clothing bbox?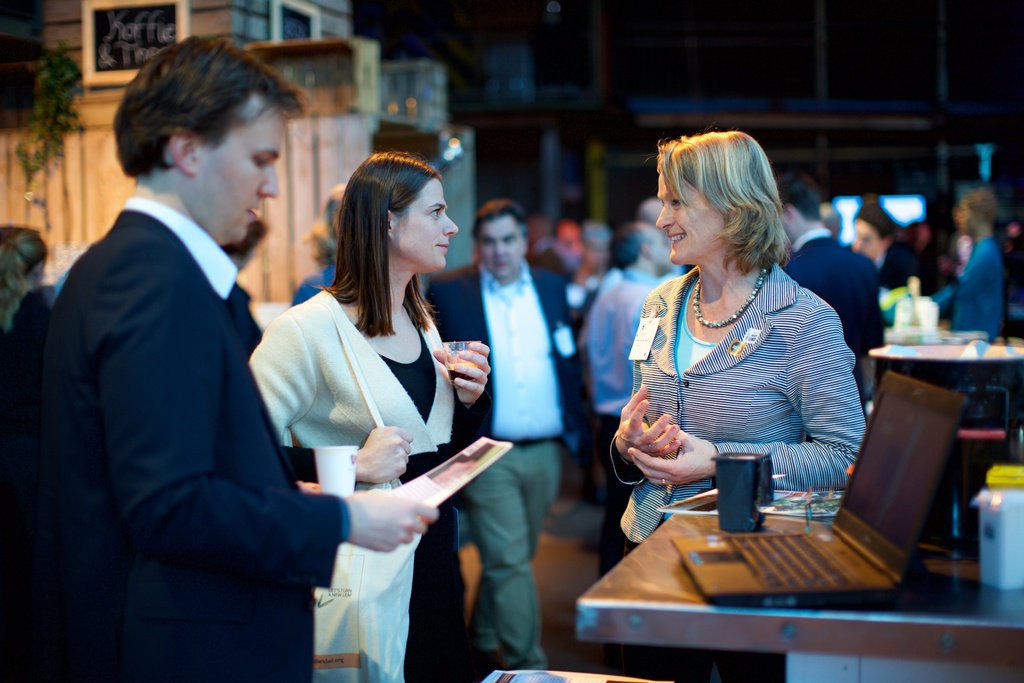
424:263:586:675
